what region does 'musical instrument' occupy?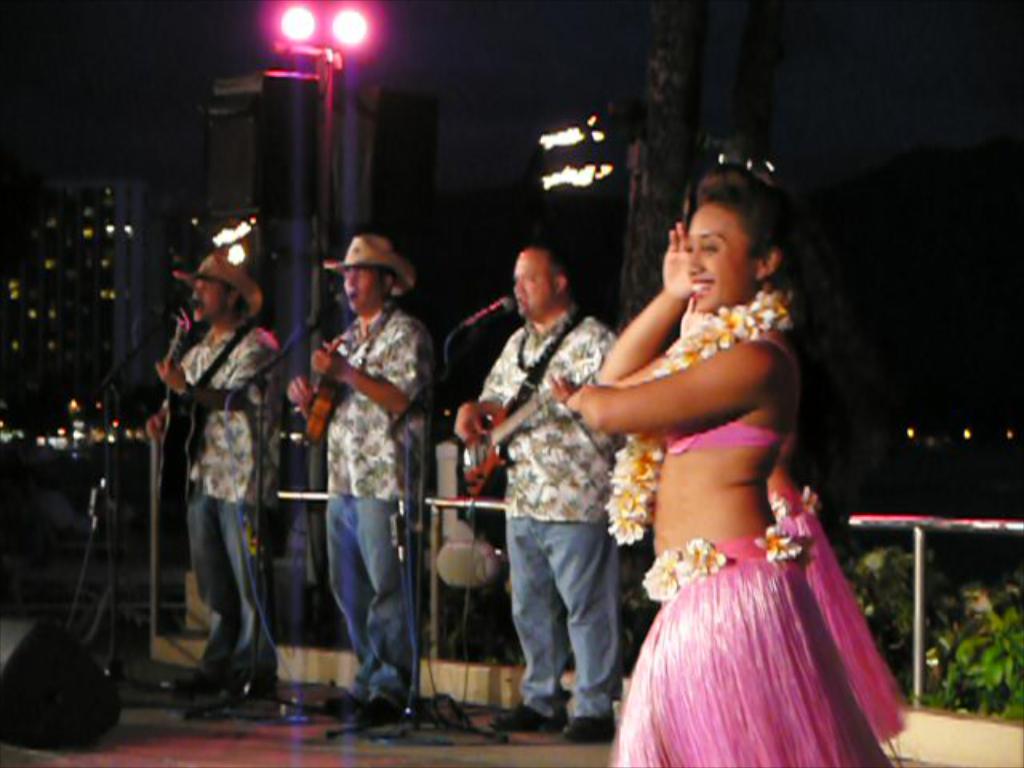
bbox(152, 309, 192, 469).
